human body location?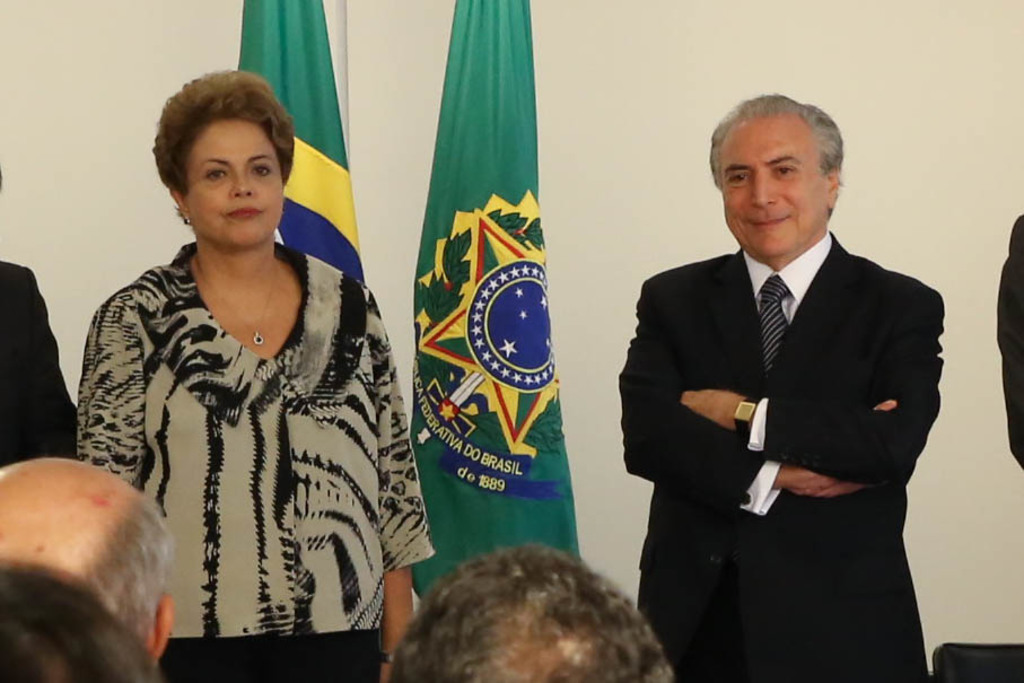
x1=991 y1=209 x2=1023 y2=476
